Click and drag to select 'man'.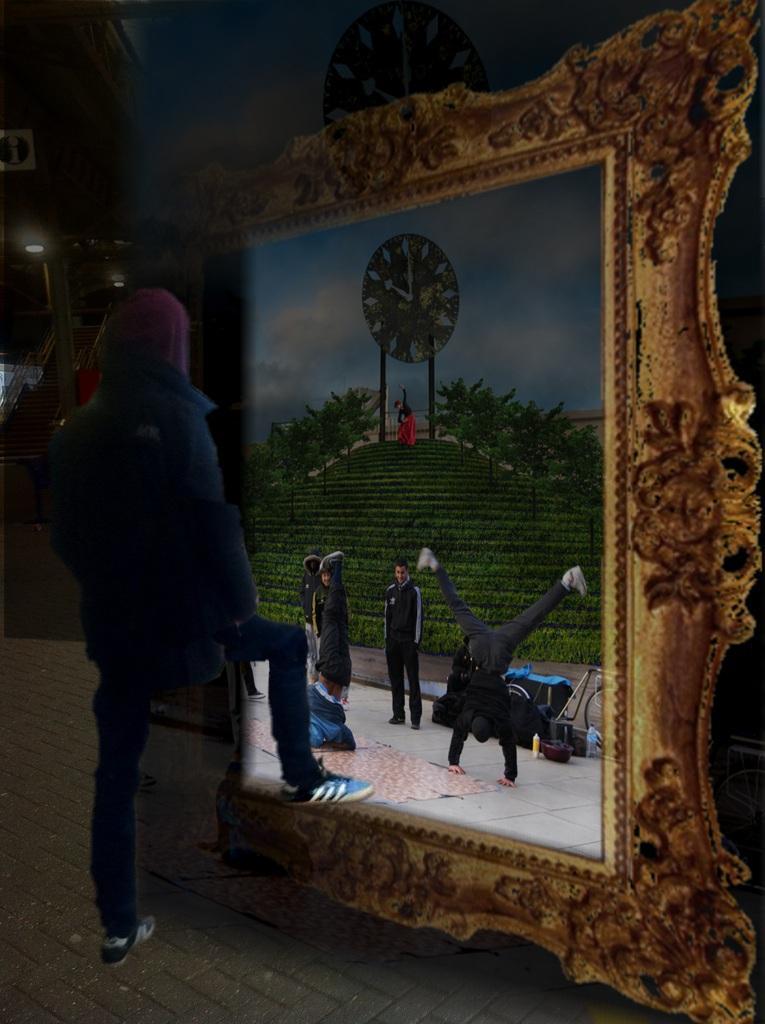
Selection: left=306, top=549, right=327, bottom=678.
